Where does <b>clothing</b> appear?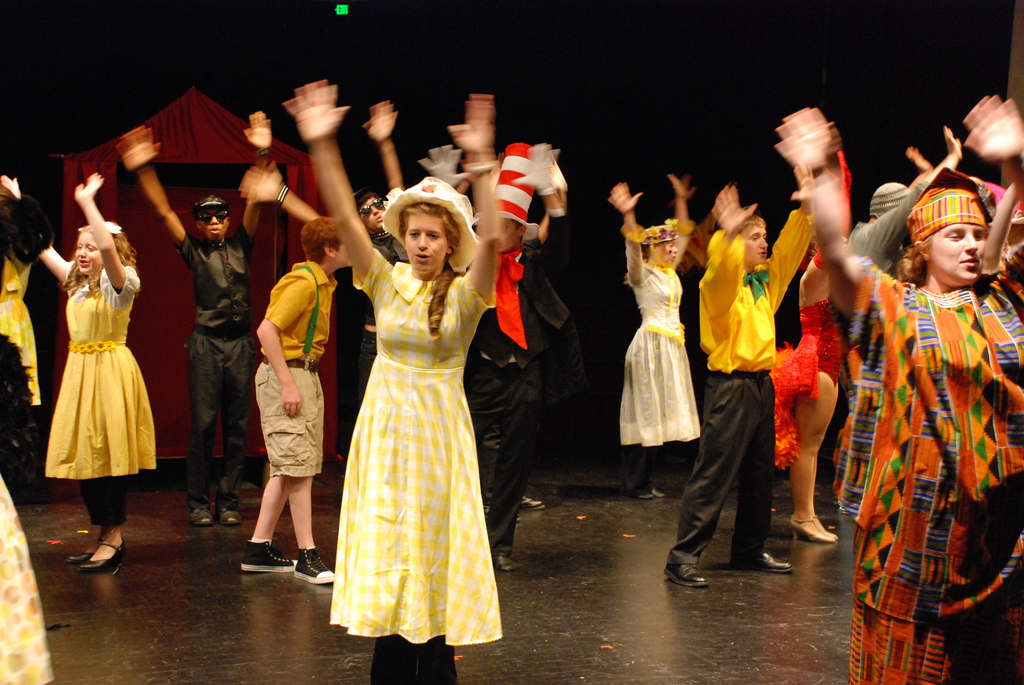
Appears at [left=458, top=221, right=593, bottom=562].
